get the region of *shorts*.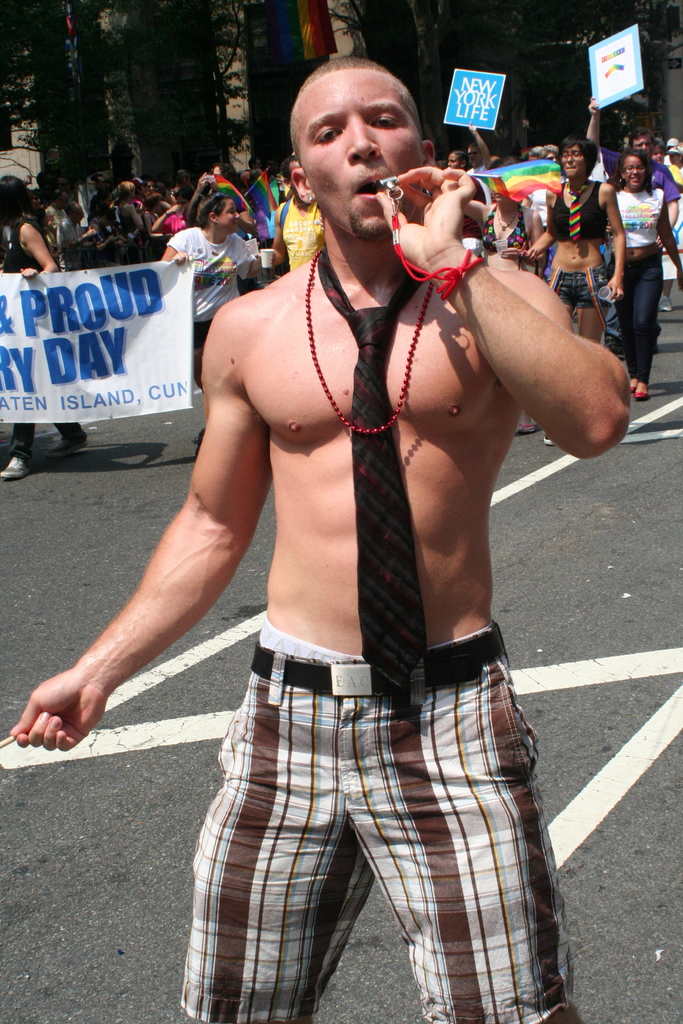
(x1=549, y1=266, x2=607, y2=316).
